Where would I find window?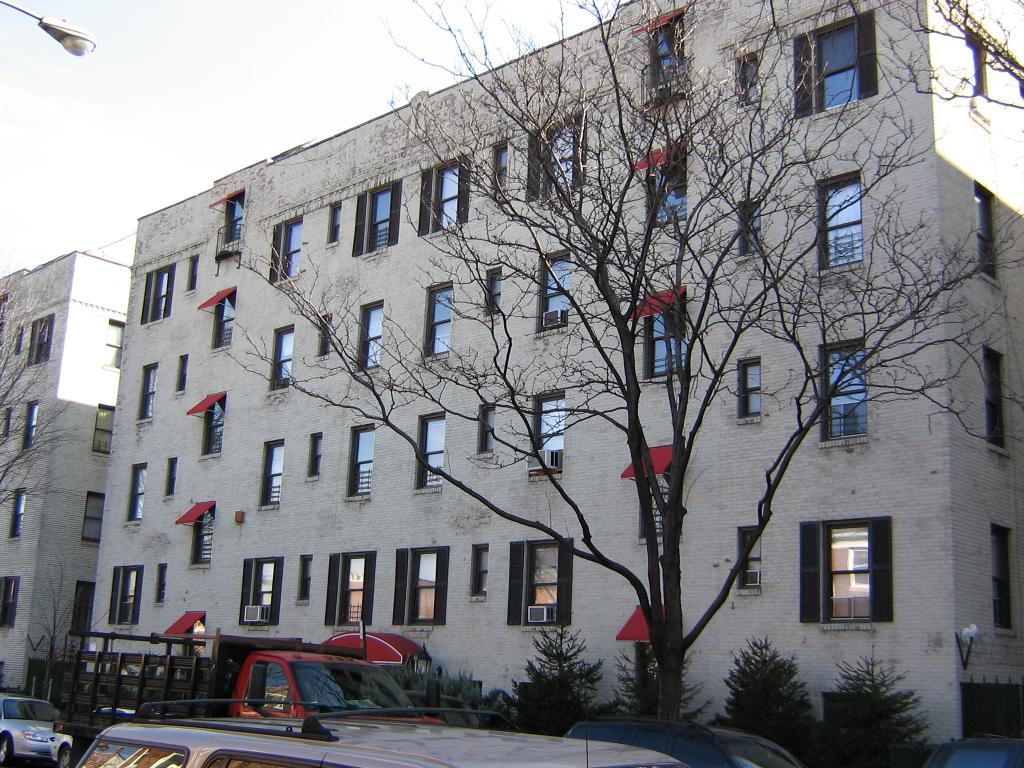
At l=268, t=214, r=301, b=285.
